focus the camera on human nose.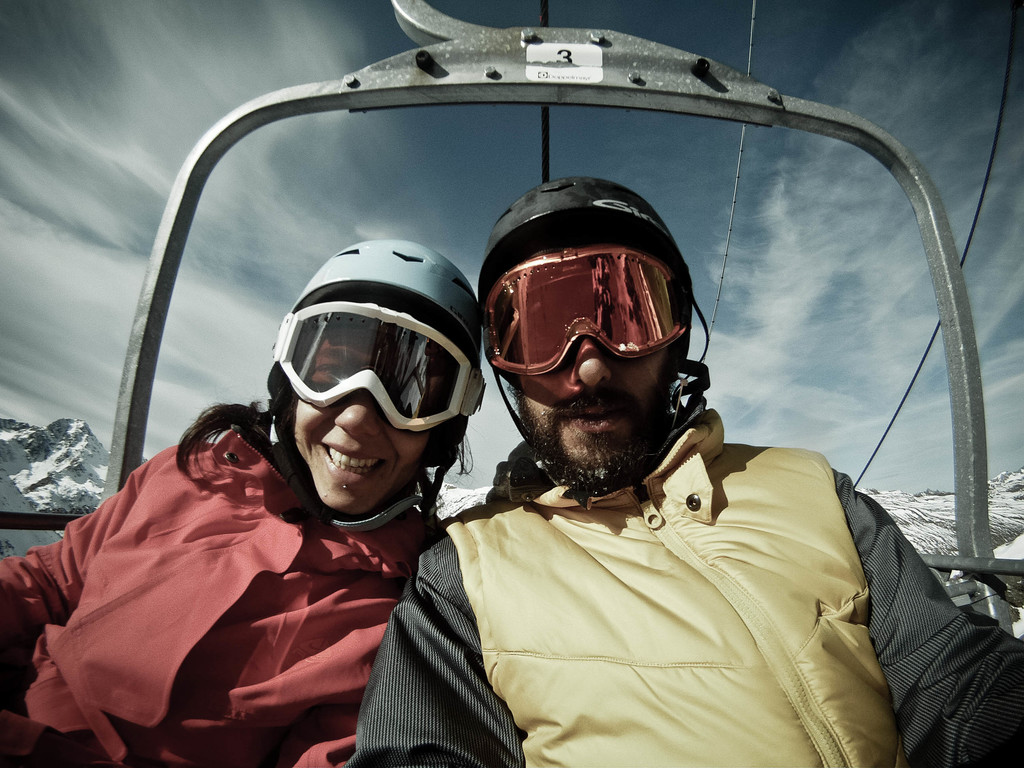
Focus region: box=[335, 388, 381, 440].
